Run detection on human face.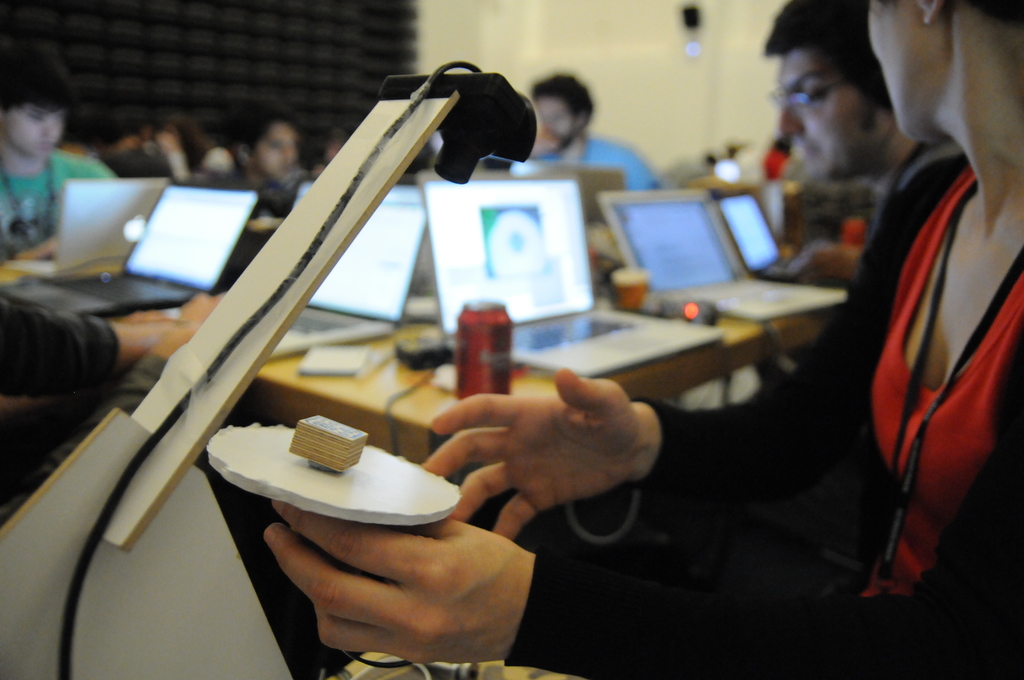
Result: {"x1": 0, "y1": 104, "x2": 66, "y2": 161}.
